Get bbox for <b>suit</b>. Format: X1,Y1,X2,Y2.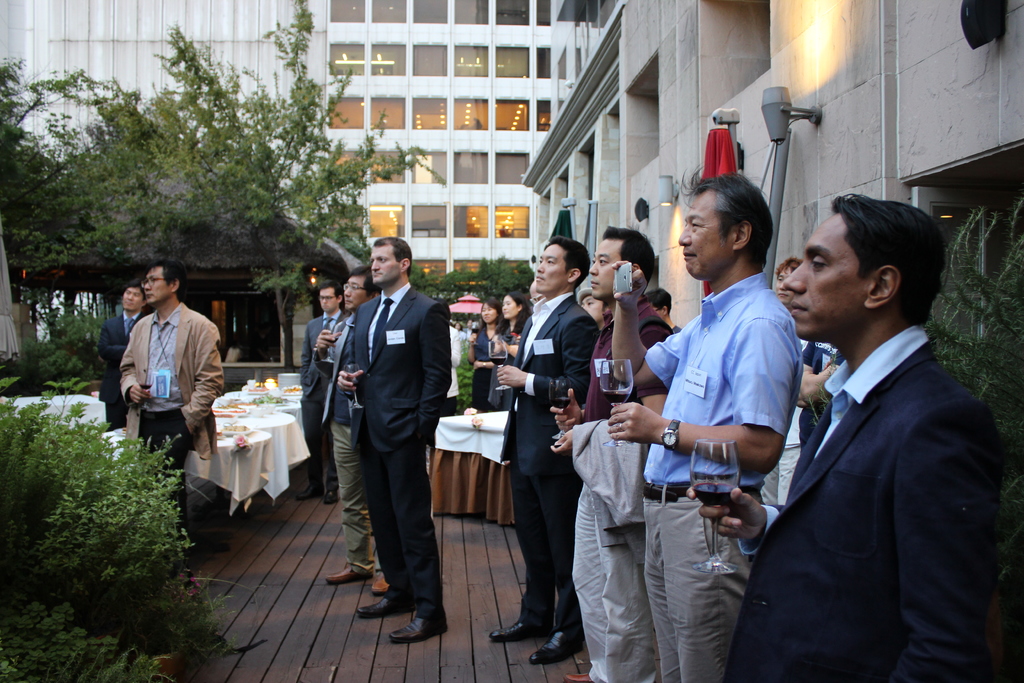
499,289,598,629.
